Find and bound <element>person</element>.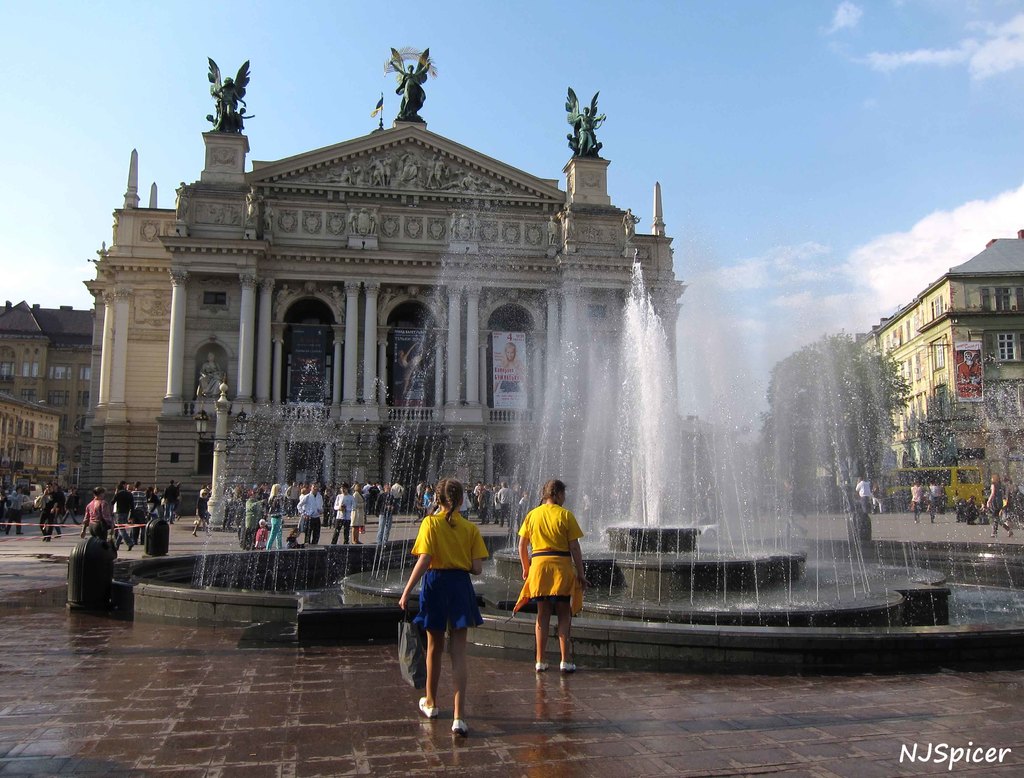
Bound: bbox(332, 485, 354, 542).
